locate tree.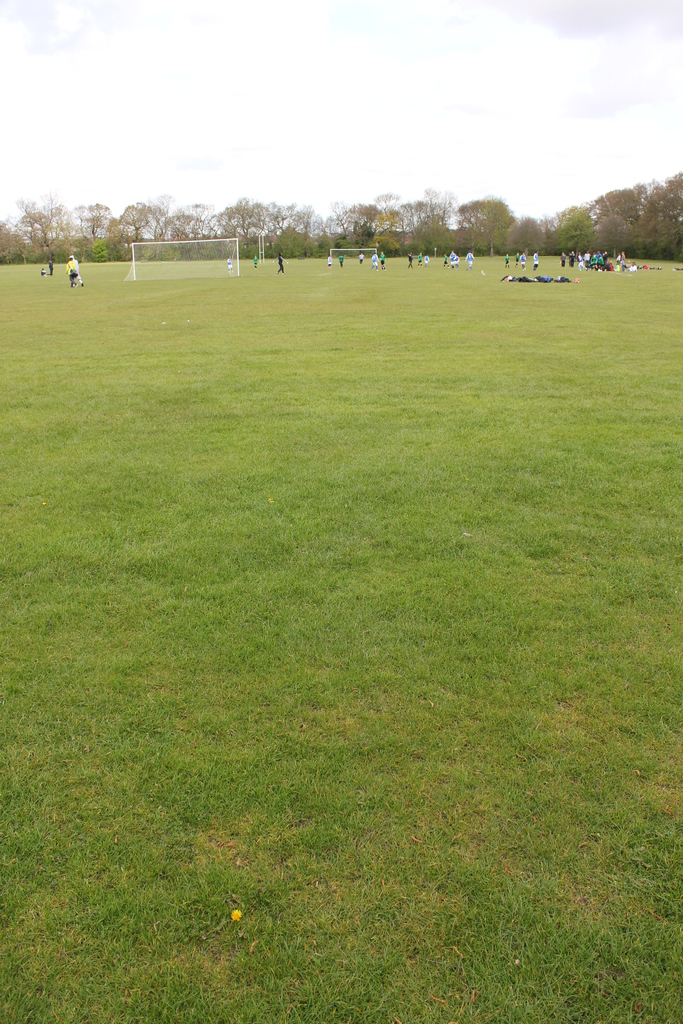
Bounding box: (x1=515, y1=214, x2=545, y2=249).
